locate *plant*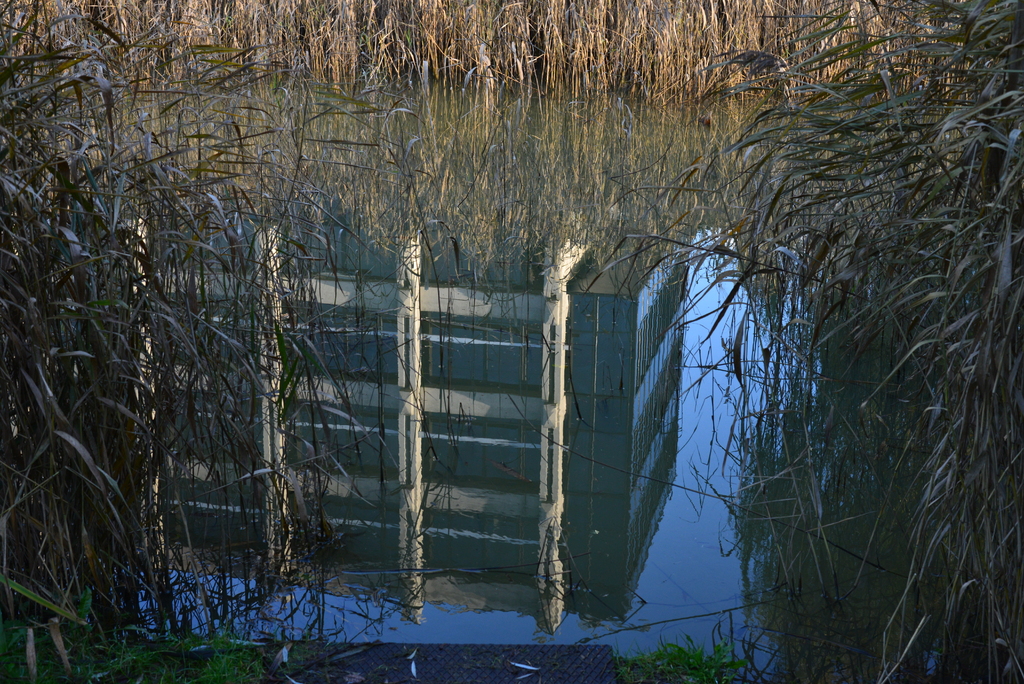
{"left": 614, "top": 630, "right": 744, "bottom": 683}
